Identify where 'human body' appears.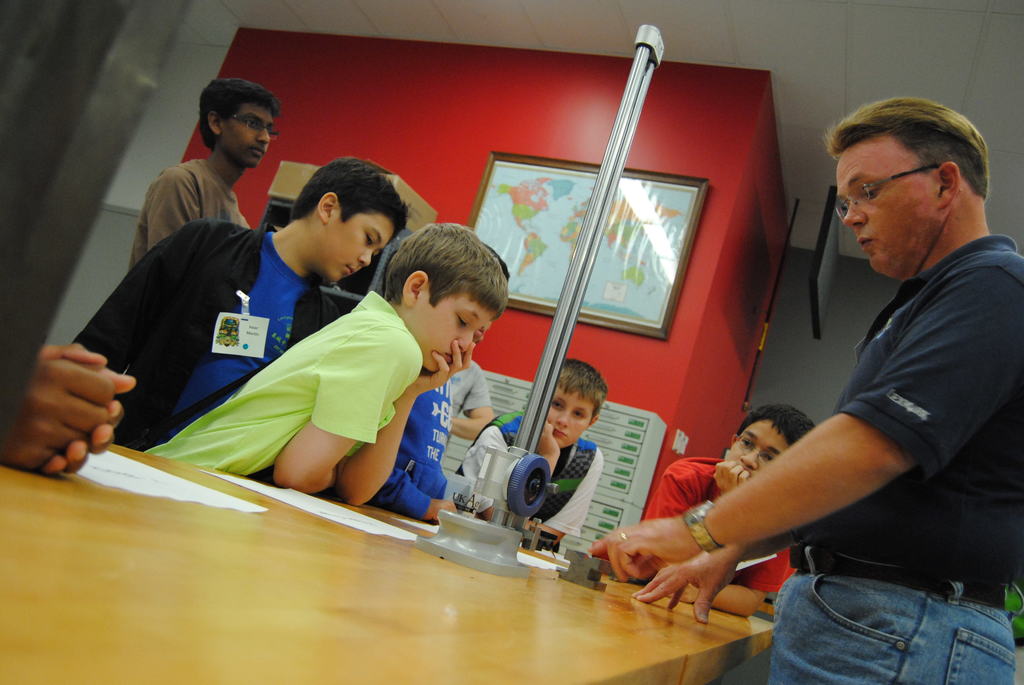
Appears at l=0, t=340, r=138, b=479.
